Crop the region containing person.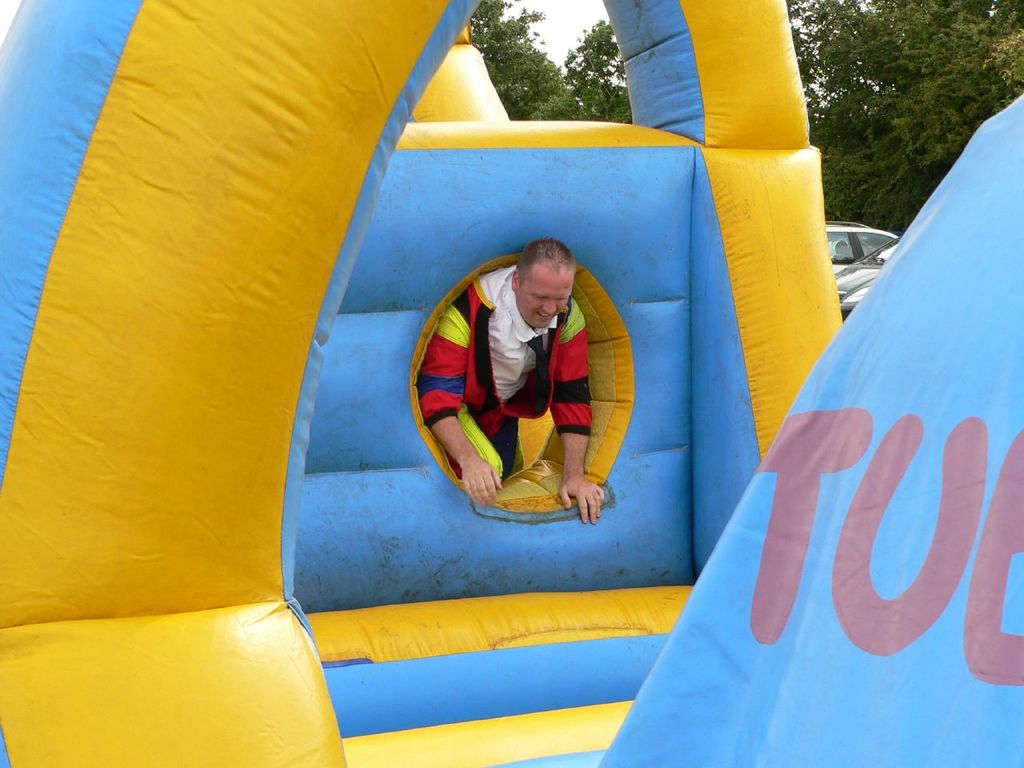
Crop region: bbox(418, 236, 604, 524).
